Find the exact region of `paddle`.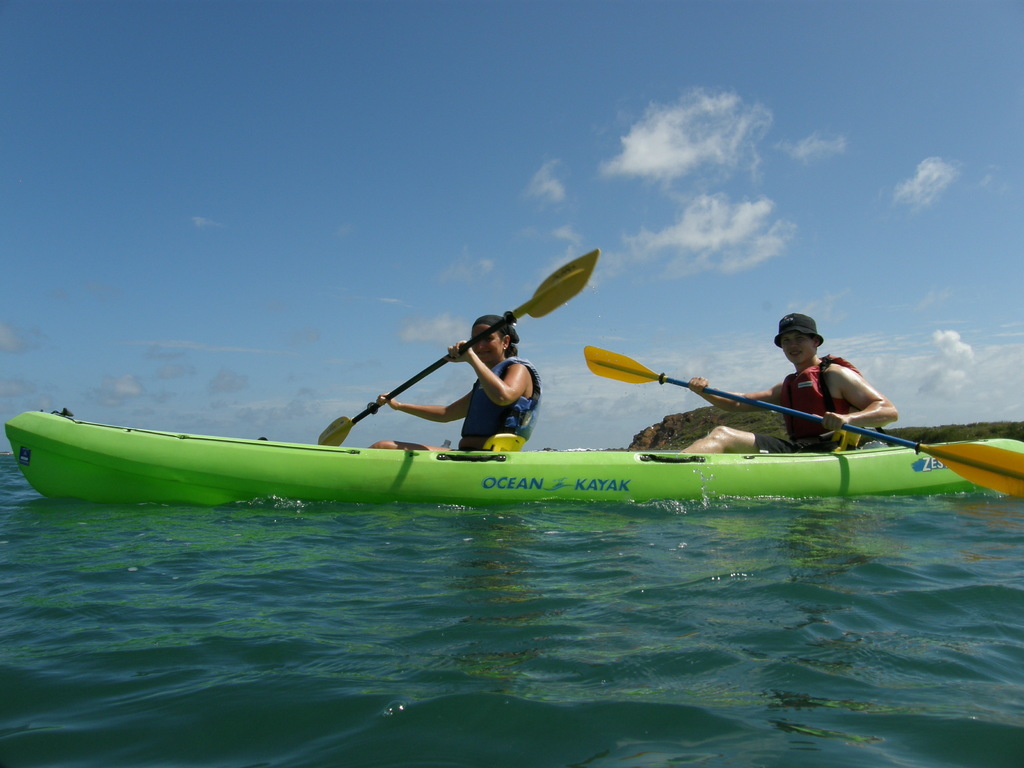
Exact region: BBox(319, 251, 598, 447).
